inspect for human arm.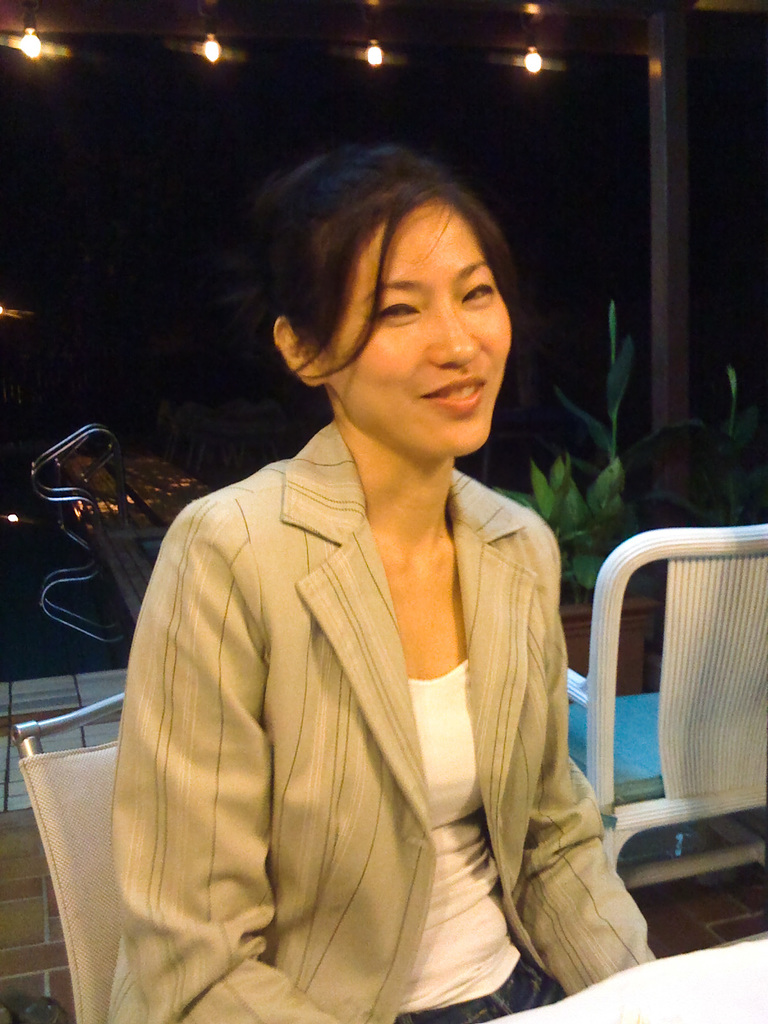
Inspection: l=120, t=524, r=342, b=1023.
